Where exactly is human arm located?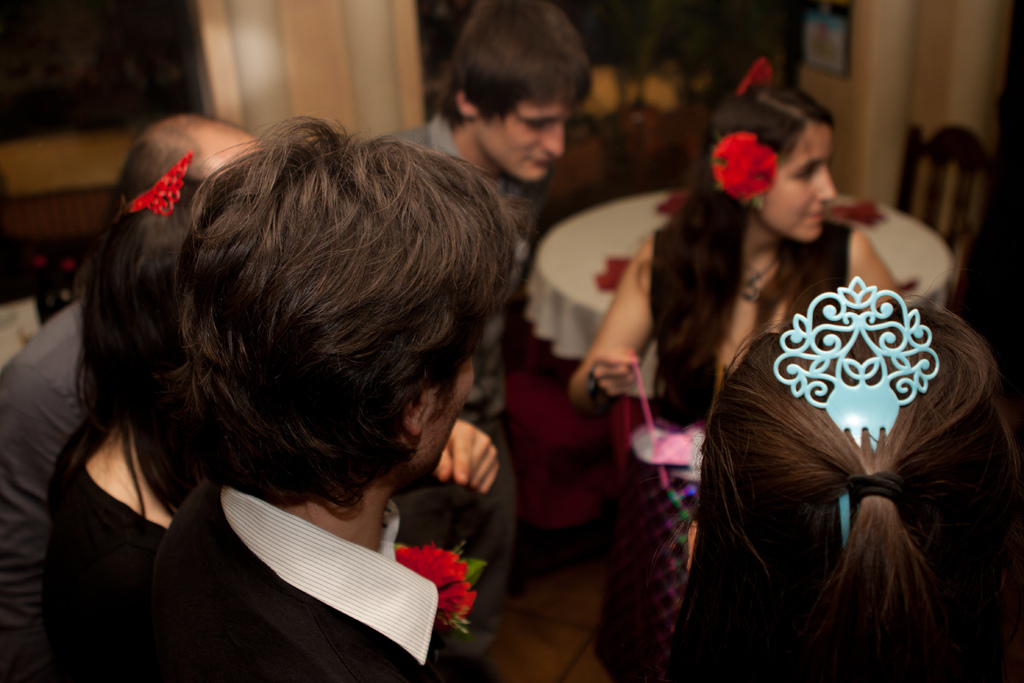
Its bounding box is rect(437, 411, 511, 519).
